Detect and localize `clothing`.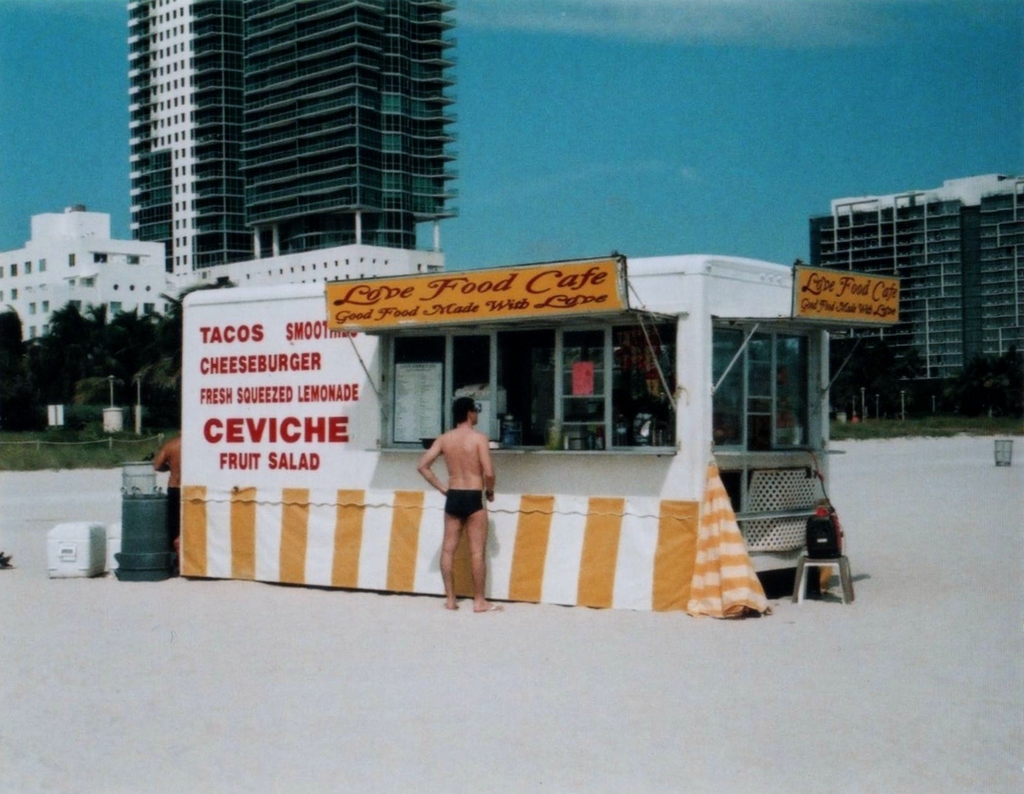
Localized at bbox=(441, 481, 497, 518).
